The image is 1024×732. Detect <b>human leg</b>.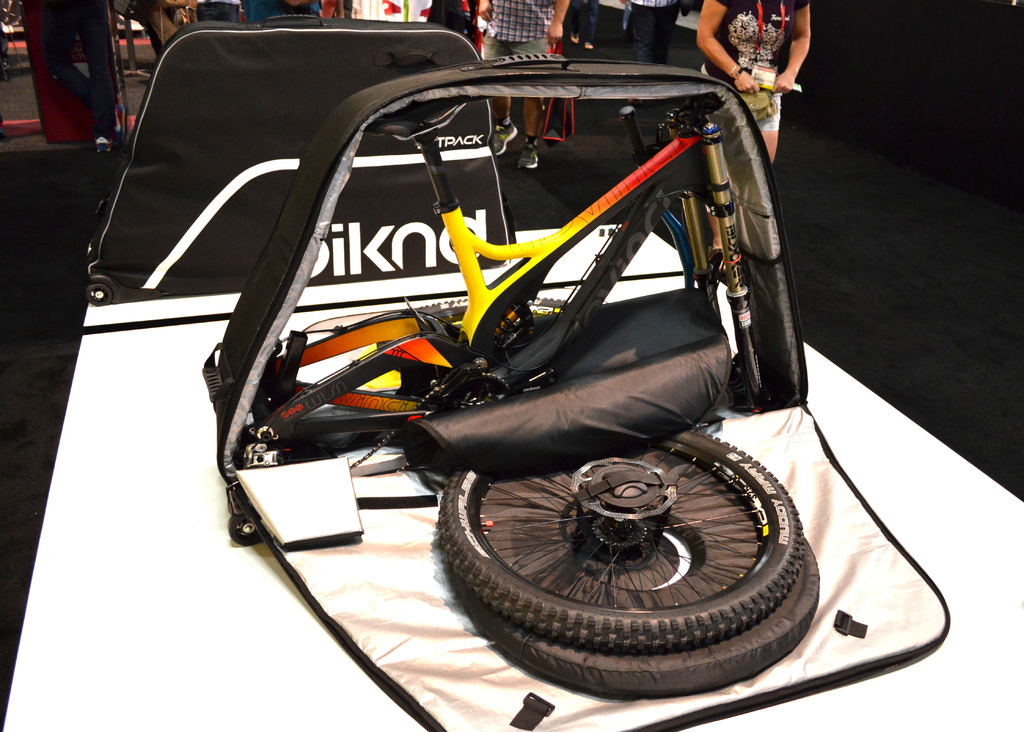
Detection: left=490, top=34, right=518, bottom=150.
